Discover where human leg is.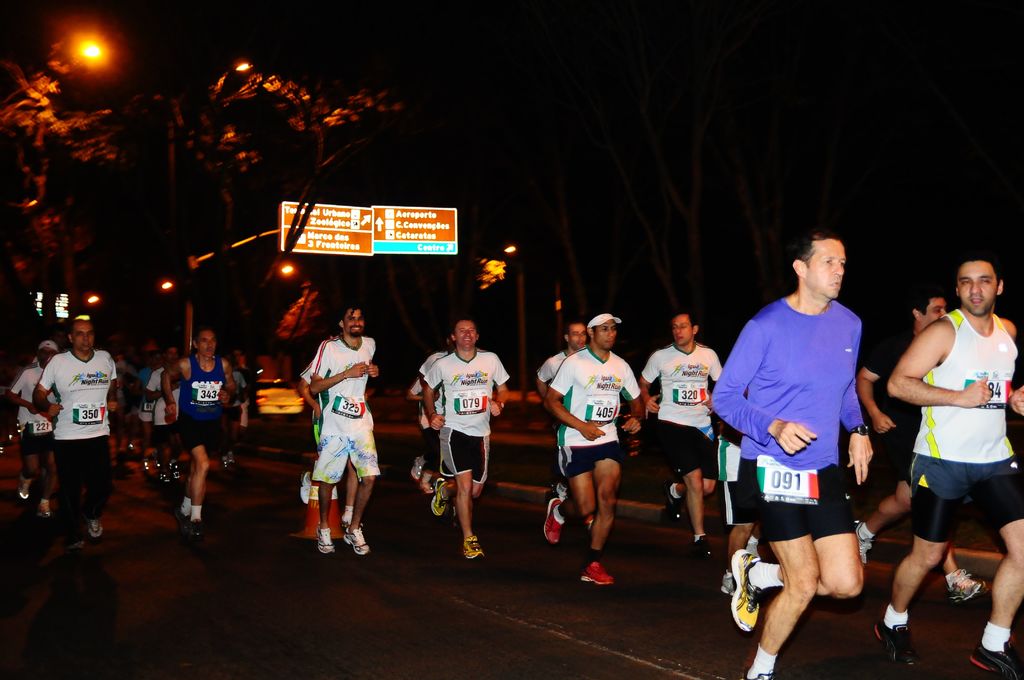
Discovered at locate(413, 446, 438, 486).
